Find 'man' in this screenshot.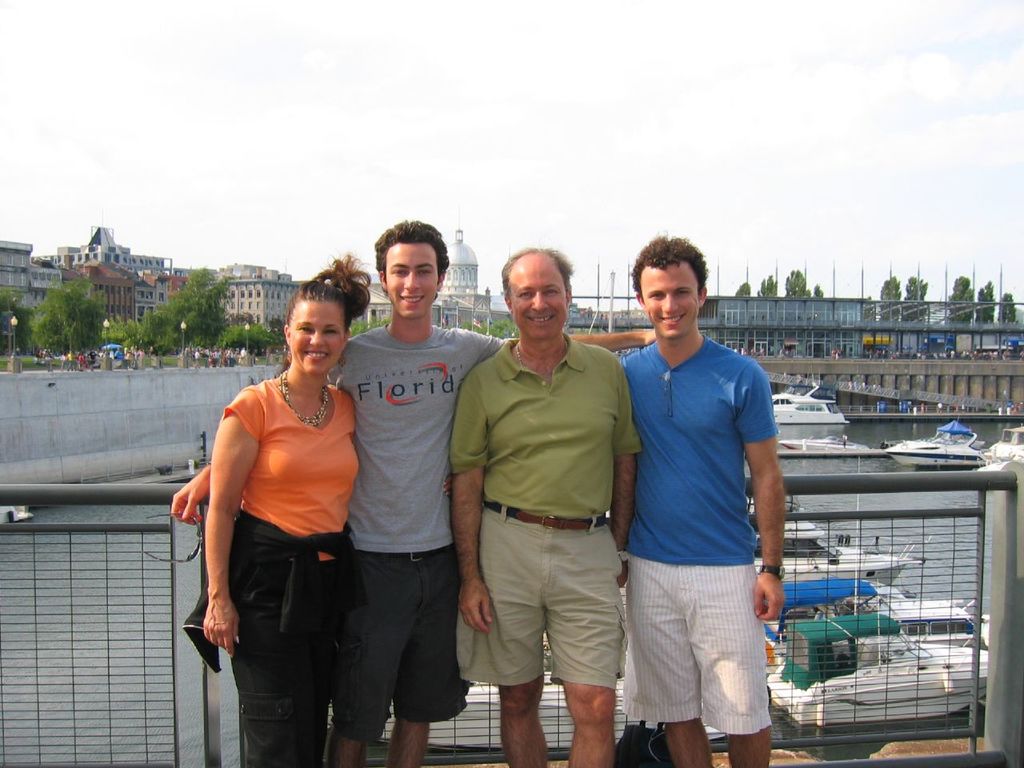
The bounding box for 'man' is [602,237,802,767].
